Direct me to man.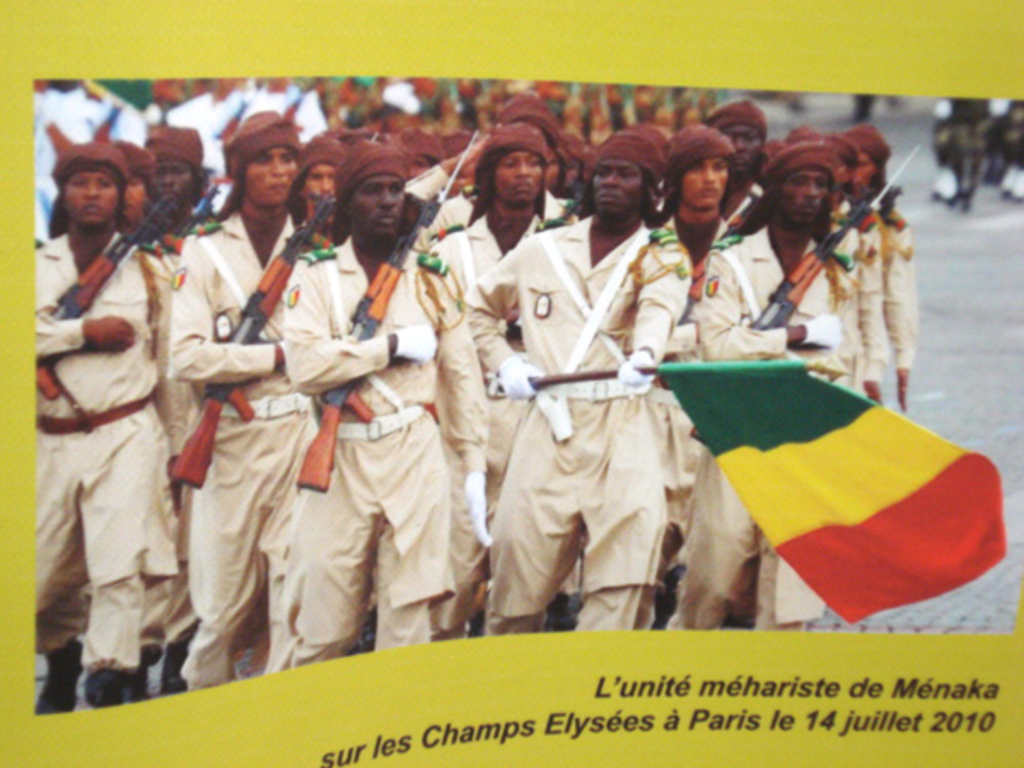
Direction: 461:131:698:631.
